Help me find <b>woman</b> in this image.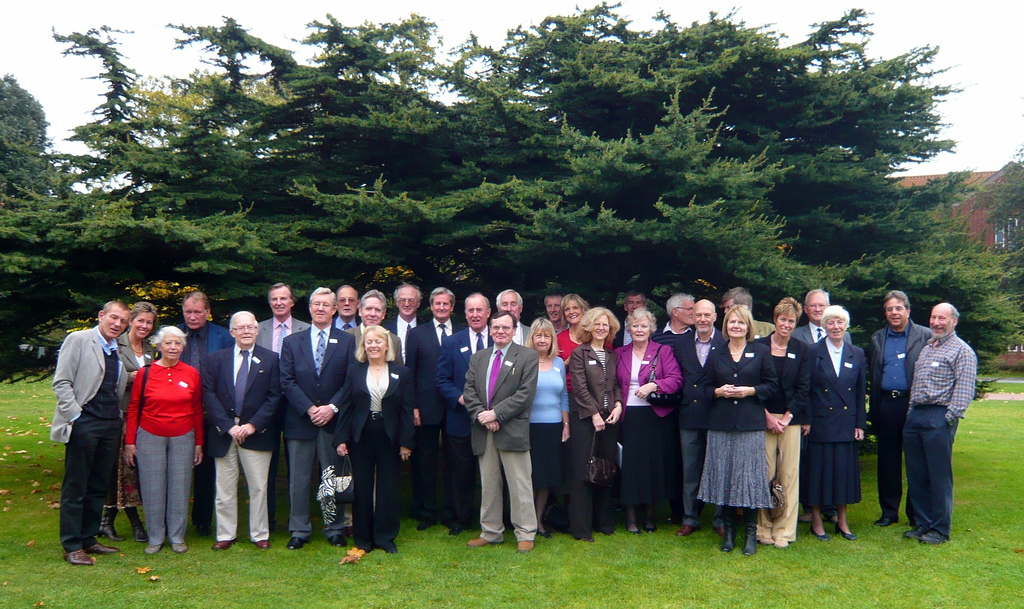
Found it: (555, 296, 594, 396).
